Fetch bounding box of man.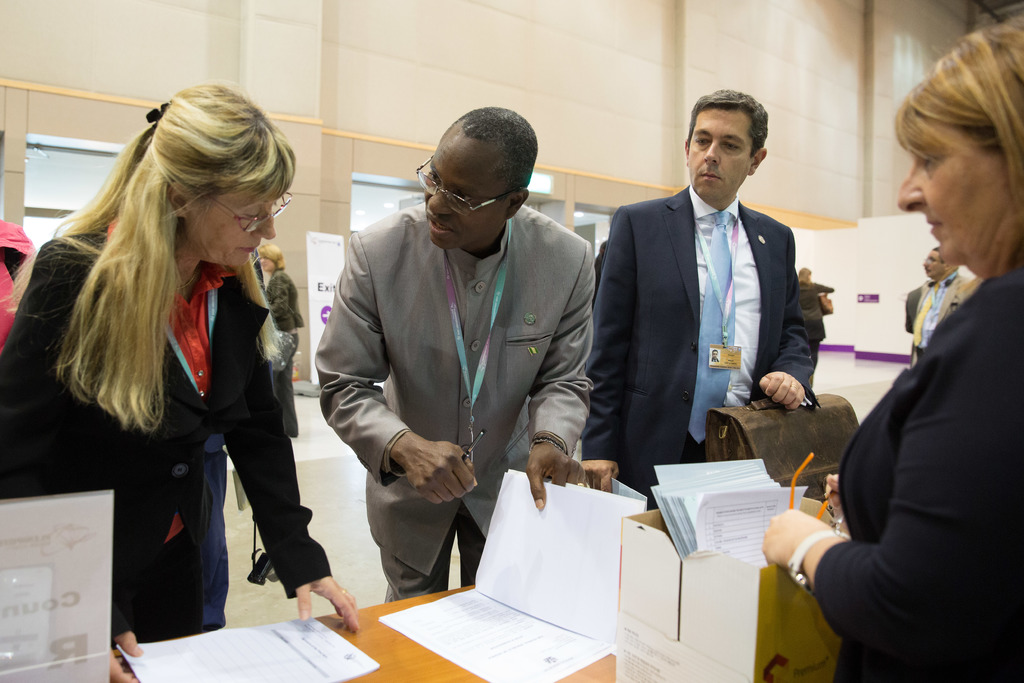
Bbox: crop(314, 104, 596, 607).
